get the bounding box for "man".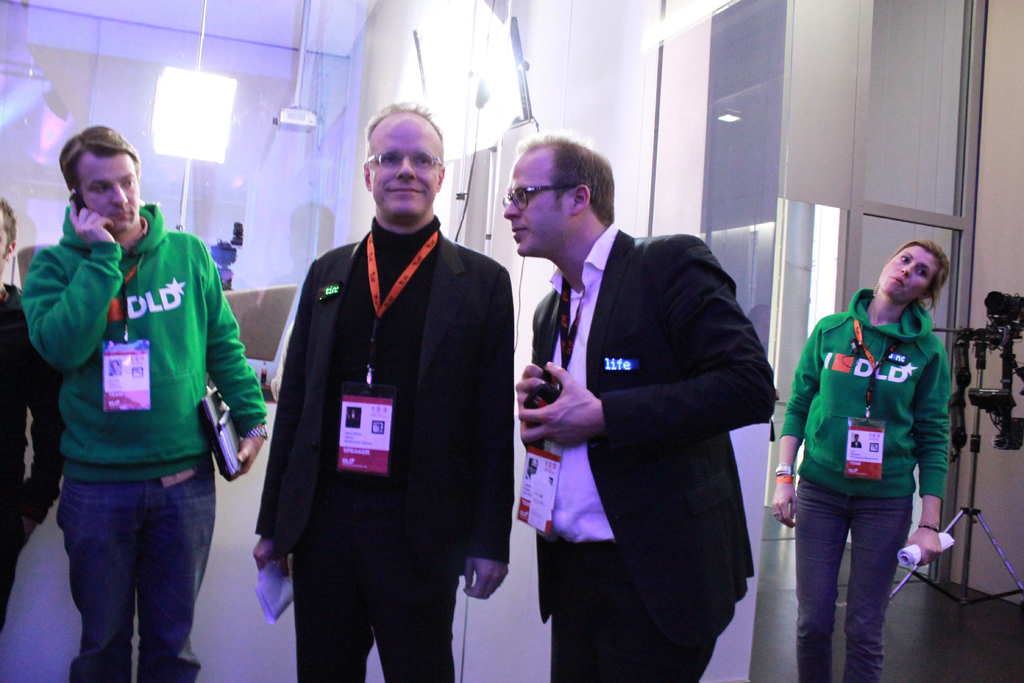
20 118 273 682.
